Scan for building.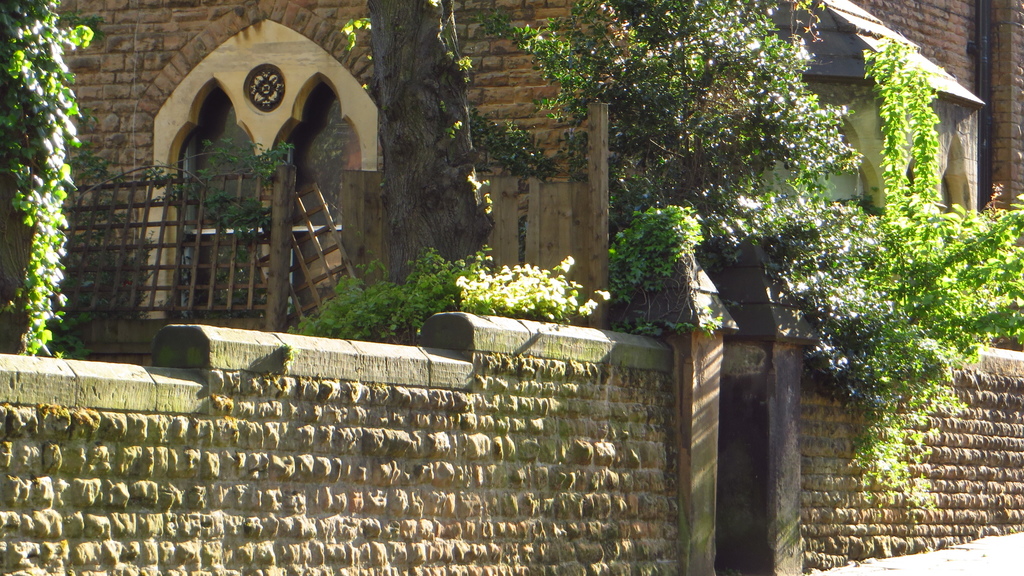
Scan result: bbox(0, 0, 1023, 575).
